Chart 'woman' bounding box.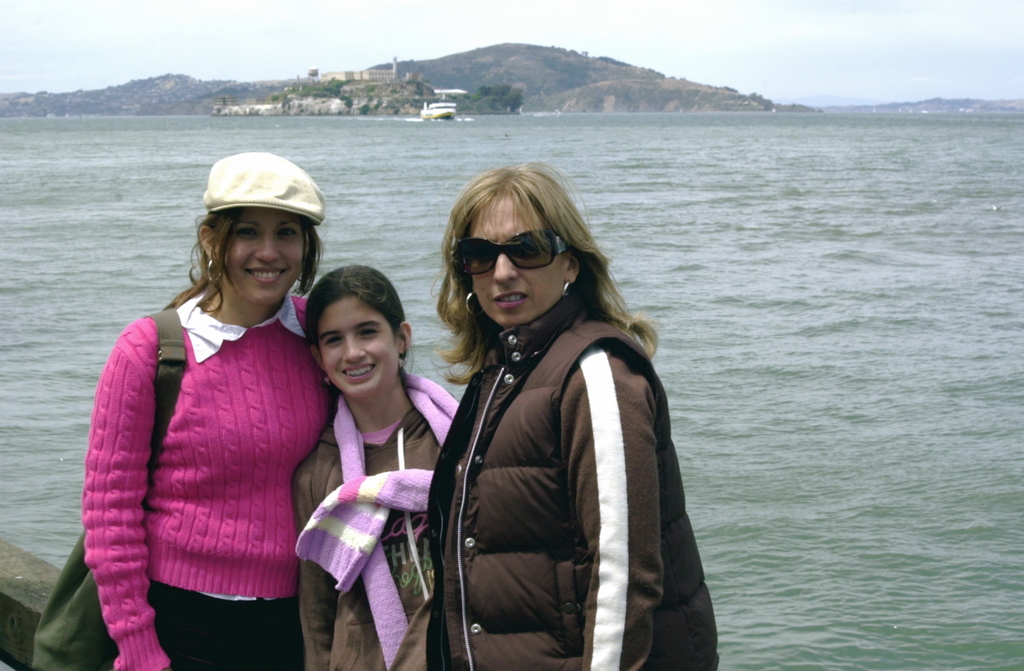
Charted: <bbox>417, 163, 724, 670</bbox>.
